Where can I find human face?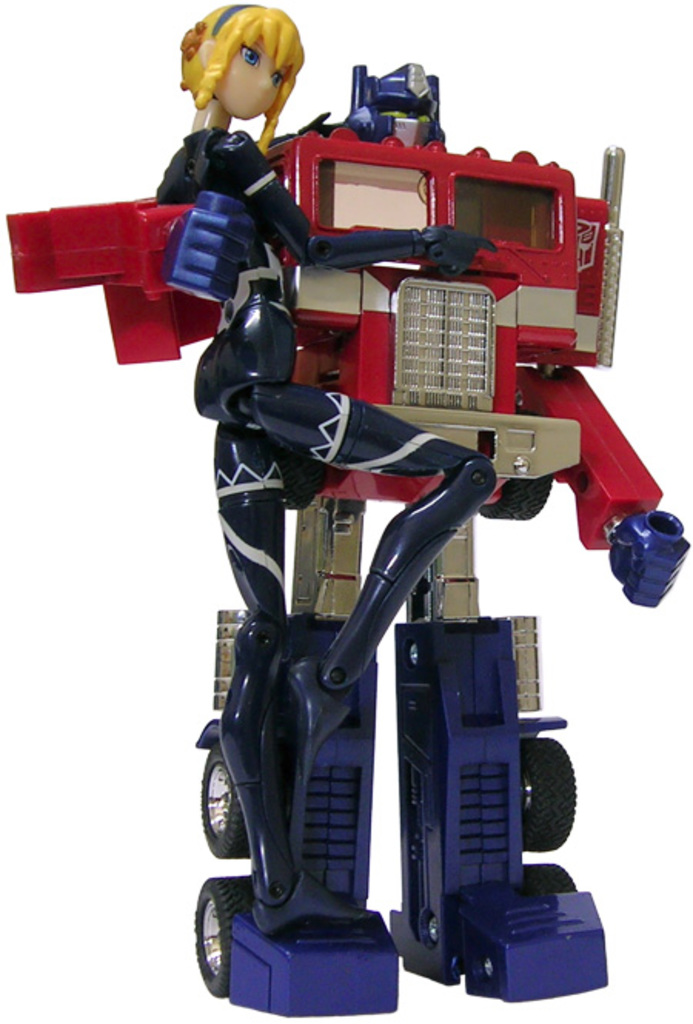
You can find it at locate(229, 20, 288, 120).
